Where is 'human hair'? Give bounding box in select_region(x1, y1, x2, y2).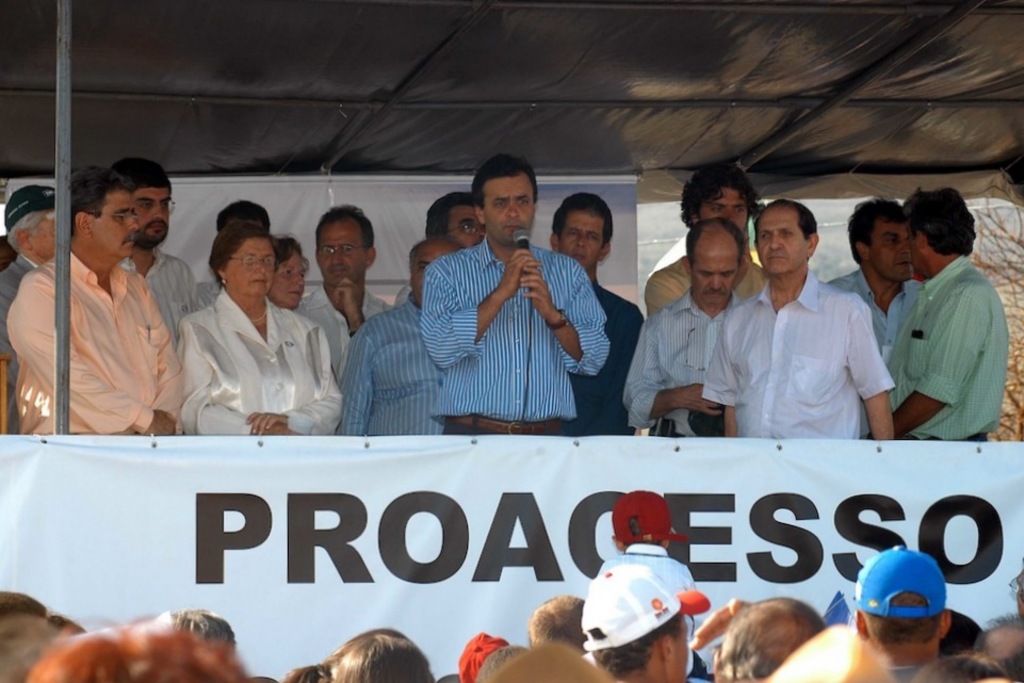
select_region(846, 197, 908, 262).
